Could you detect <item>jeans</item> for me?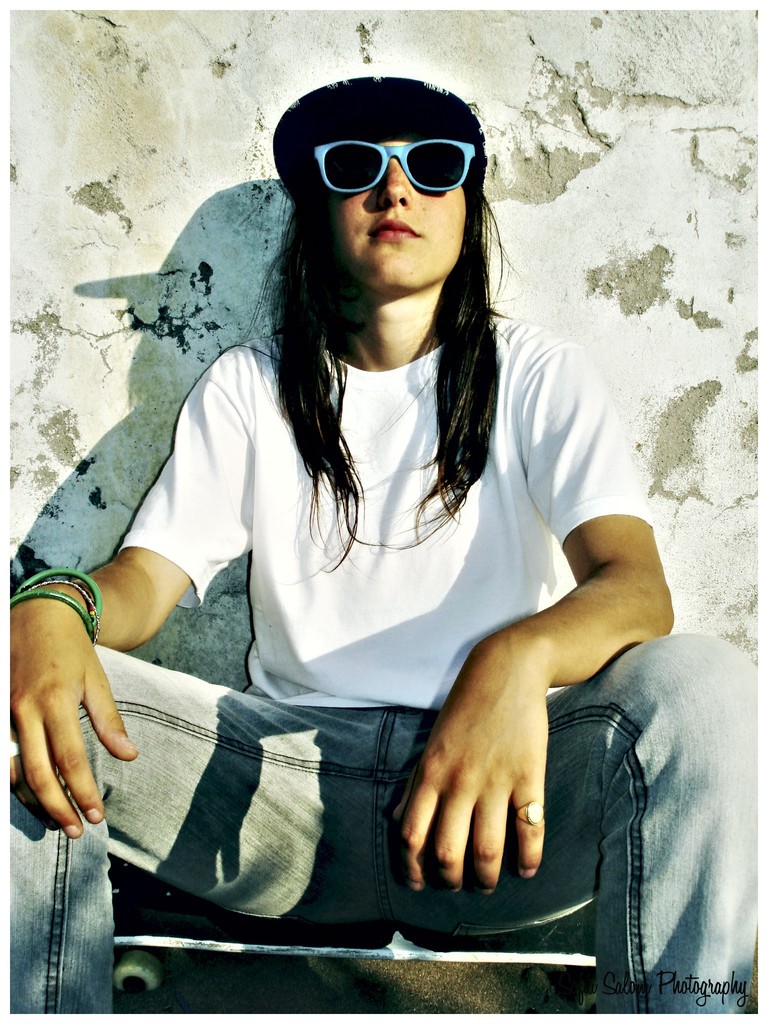
Detection result: bbox(0, 691, 758, 1016).
